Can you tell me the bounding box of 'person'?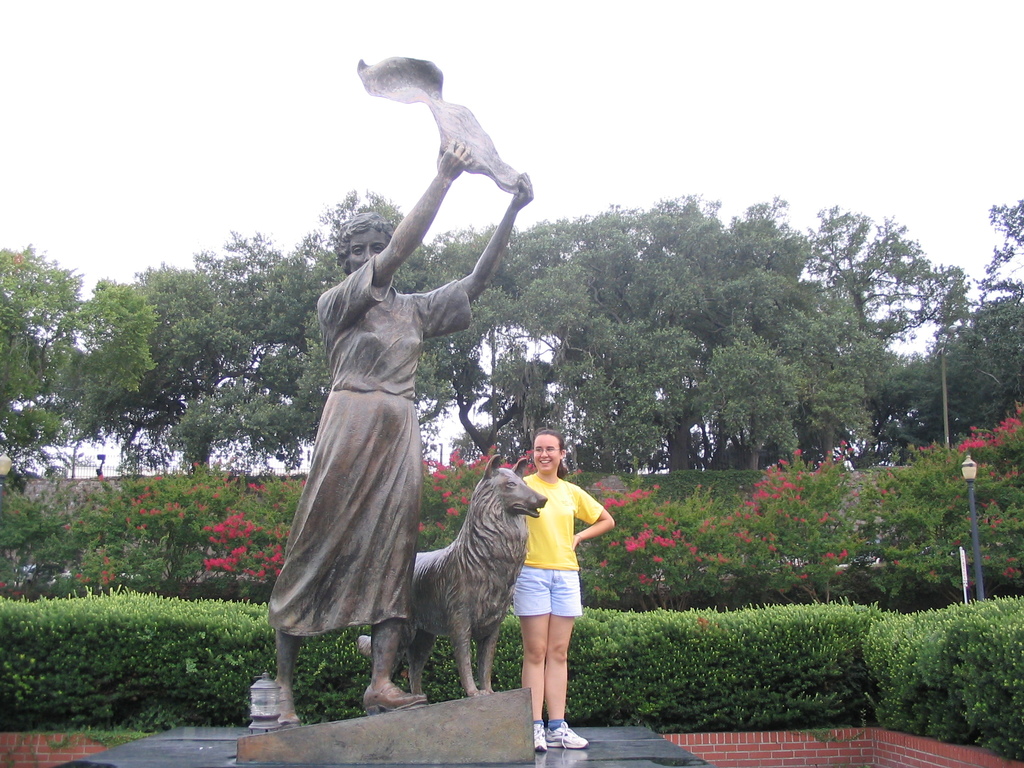
[510,424,614,755].
